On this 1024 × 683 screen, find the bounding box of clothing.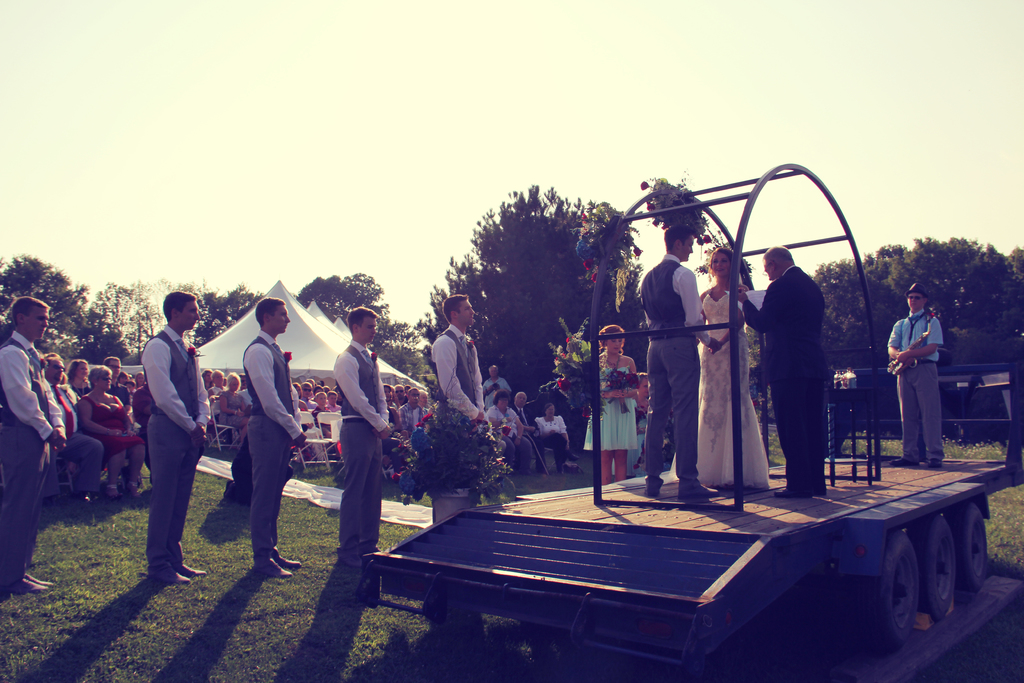
Bounding box: (x1=426, y1=325, x2=483, y2=432).
